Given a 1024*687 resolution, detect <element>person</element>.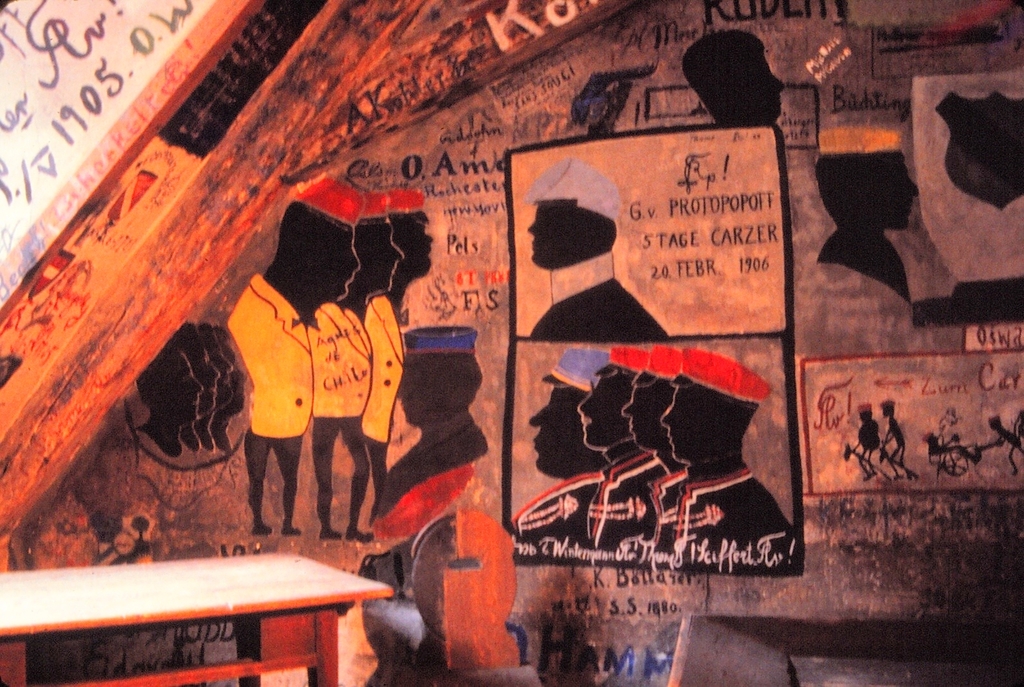
left=654, top=349, right=796, bottom=578.
